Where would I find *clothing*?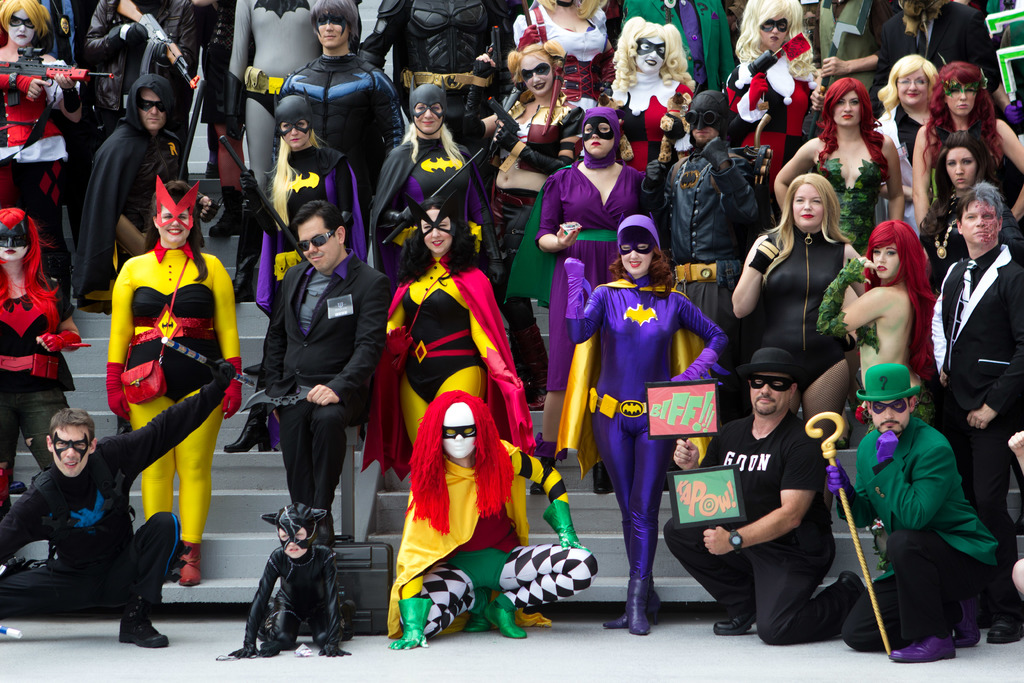
At <bbox>257, 248, 404, 517</bbox>.
